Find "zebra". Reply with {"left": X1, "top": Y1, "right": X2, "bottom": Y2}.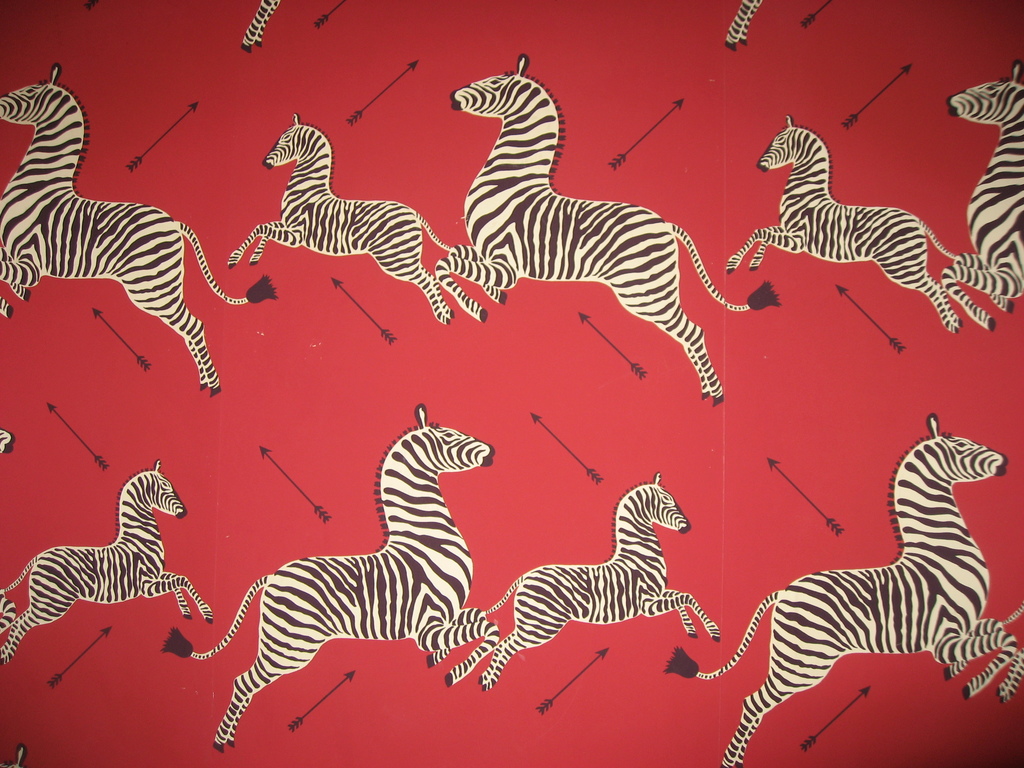
{"left": 724, "top": 114, "right": 961, "bottom": 332}.
